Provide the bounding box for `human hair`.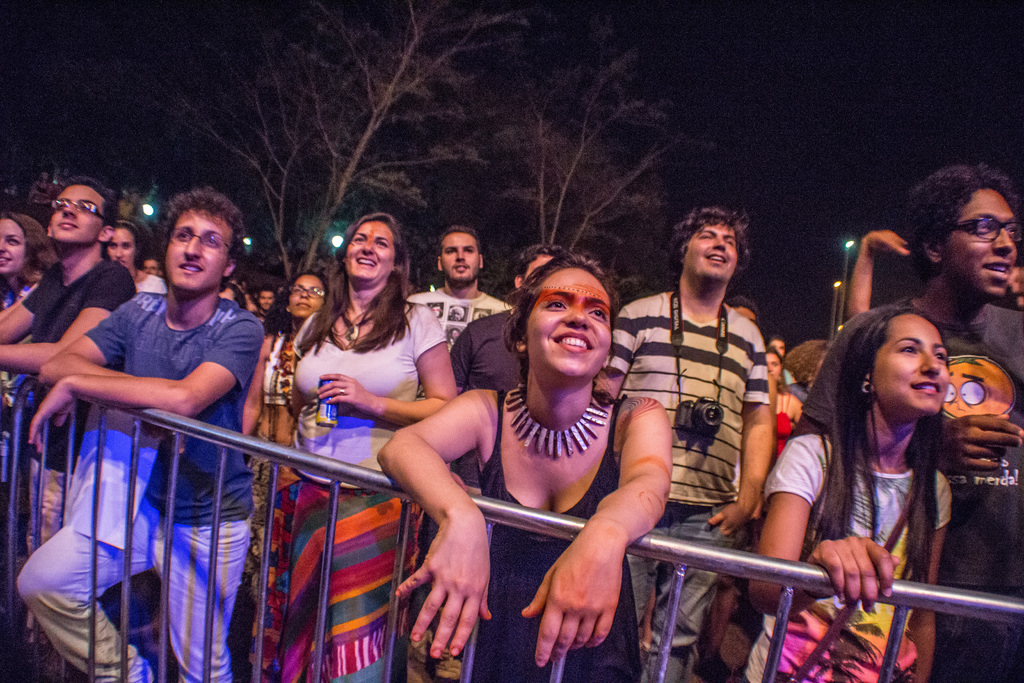
bbox=(292, 210, 415, 354).
